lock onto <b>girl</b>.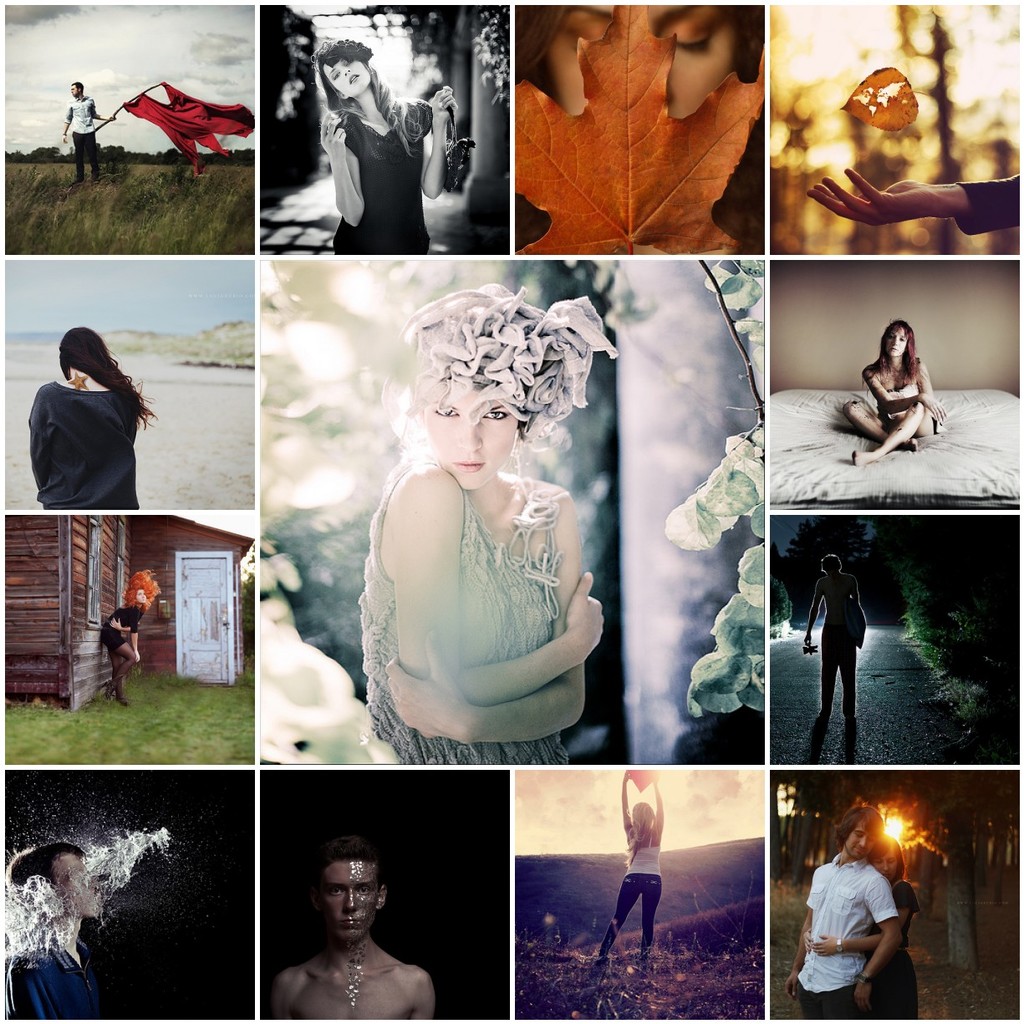
Locked: {"left": 313, "top": 39, "right": 447, "bottom": 255}.
